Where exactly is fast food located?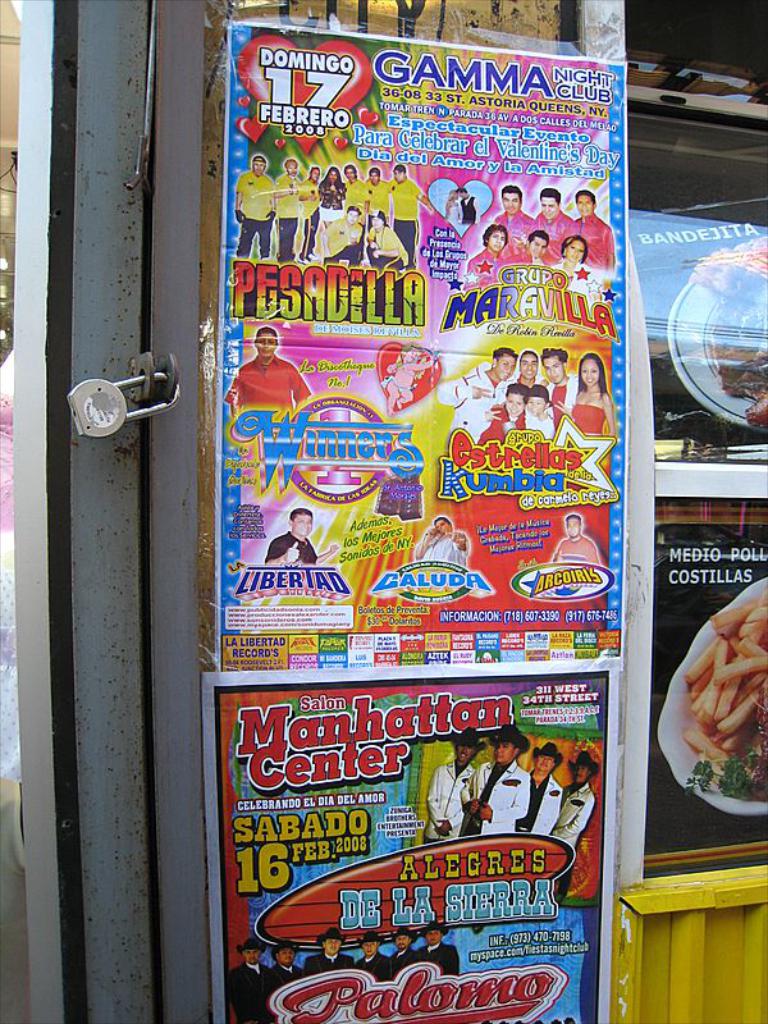
Its bounding box is [681,590,767,805].
